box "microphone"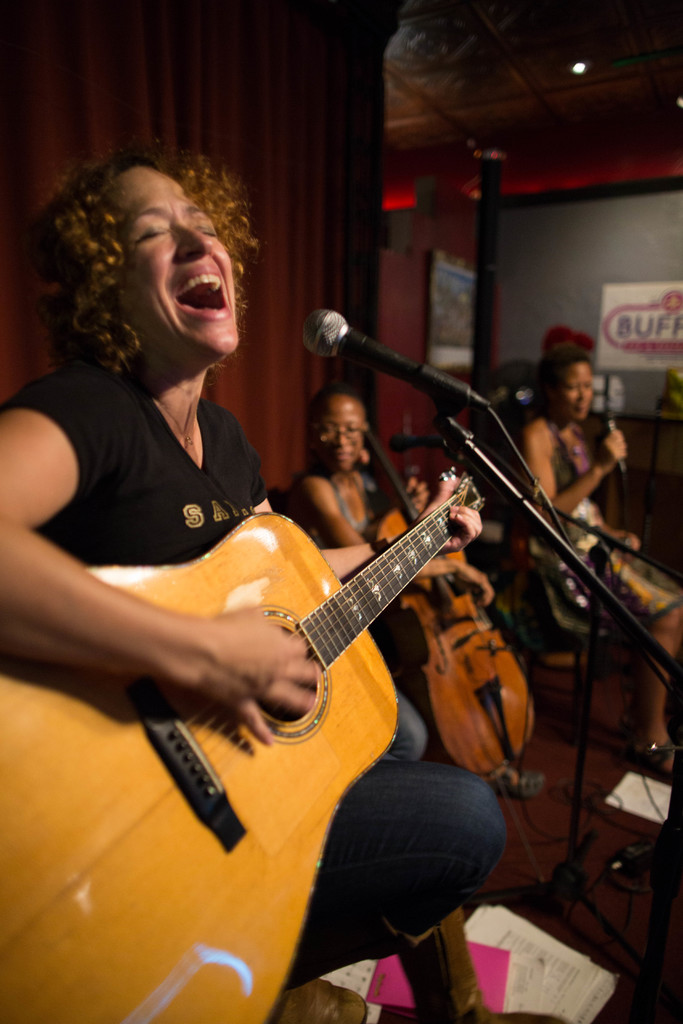
l=595, t=408, r=639, b=478
